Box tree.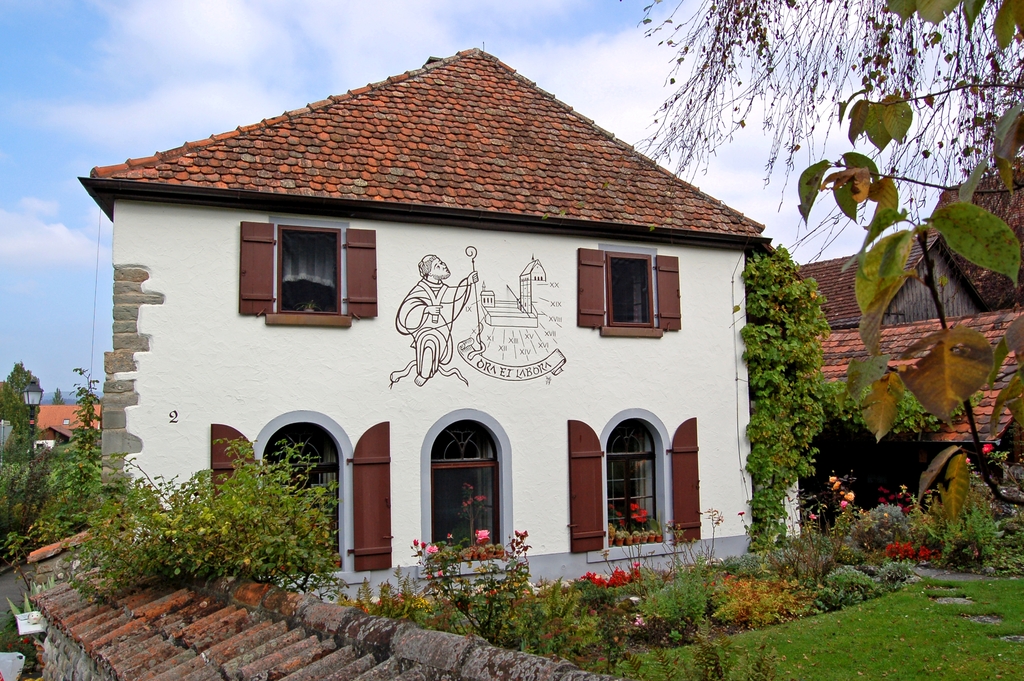
<region>621, 0, 1023, 524</region>.
